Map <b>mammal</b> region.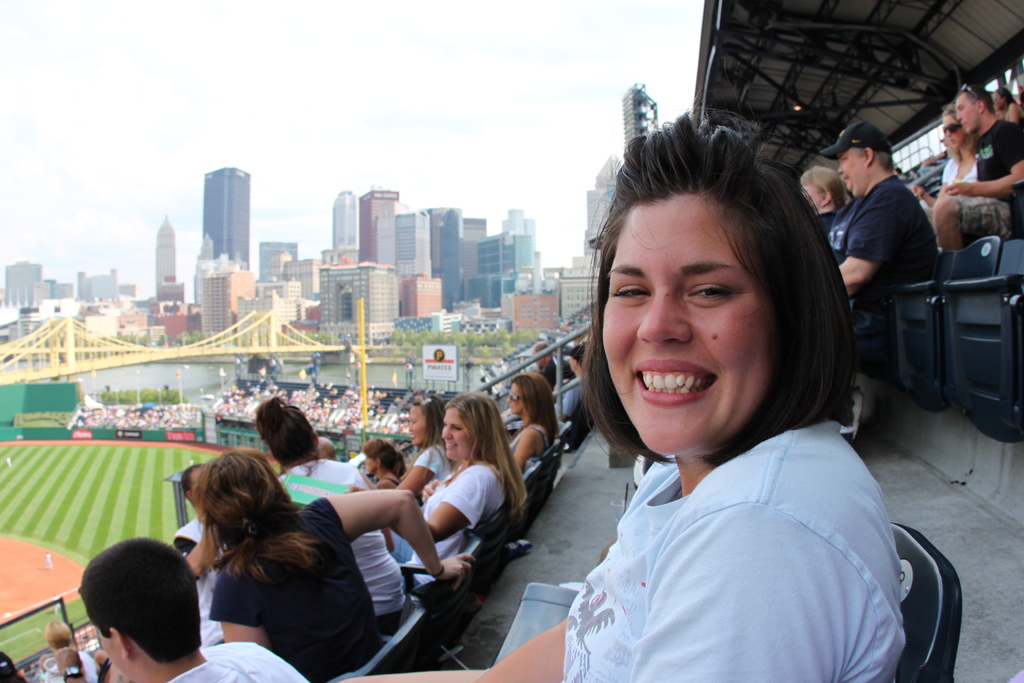
Mapped to <box>508,372,567,478</box>.
